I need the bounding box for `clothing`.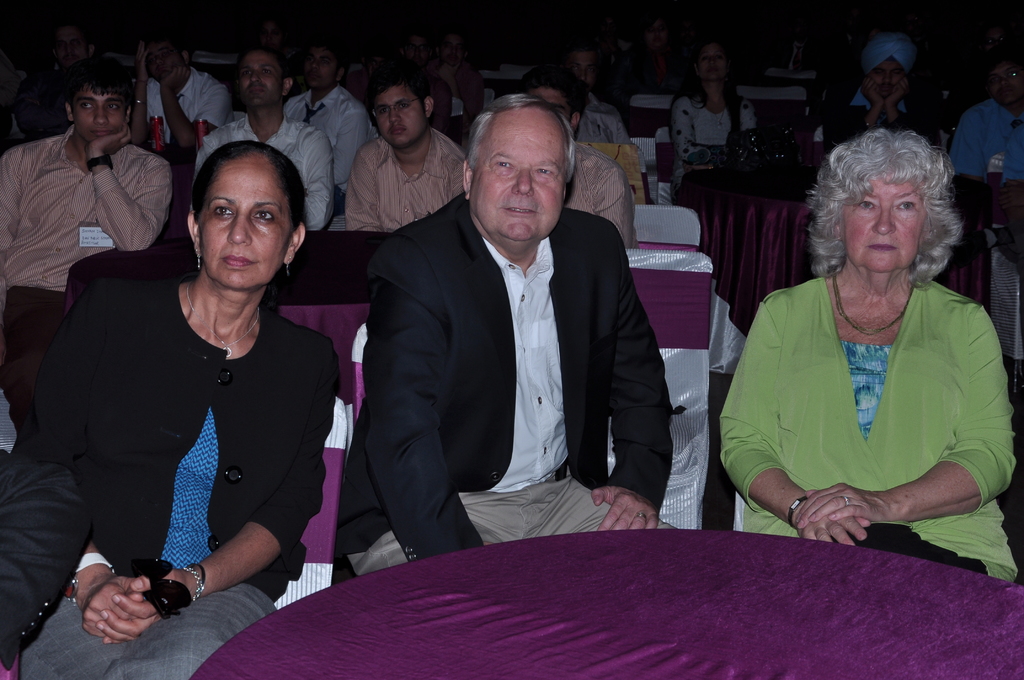
Here it is: (x1=8, y1=61, x2=99, y2=146).
